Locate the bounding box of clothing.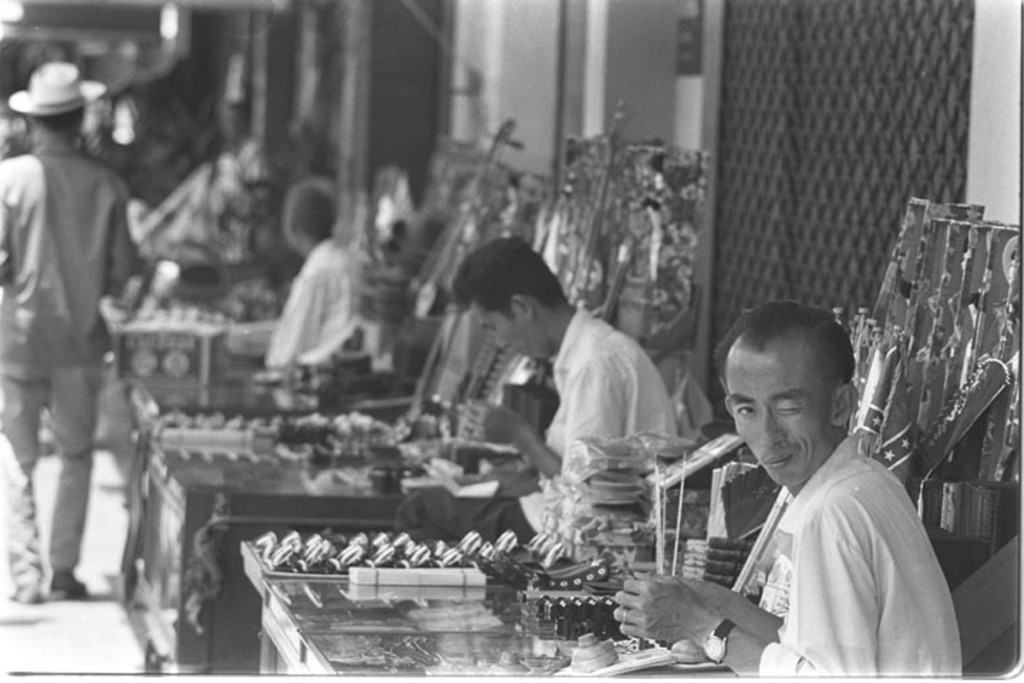
Bounding box: [0,147,138,591].
